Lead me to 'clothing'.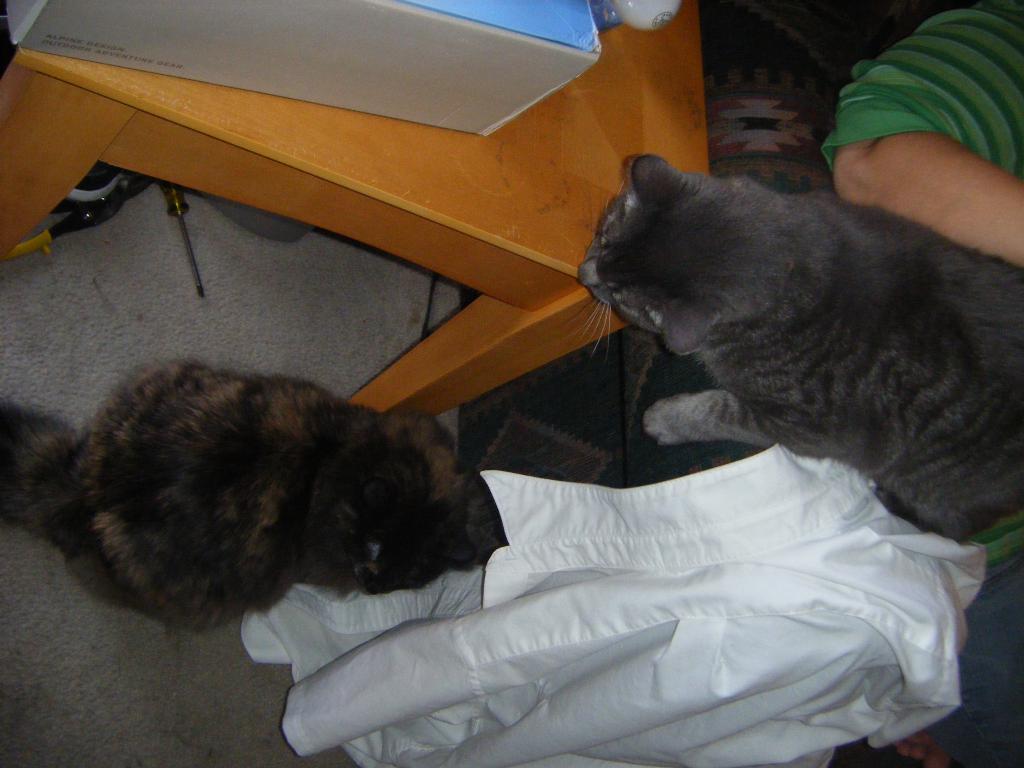
Lead to 242,444,986,767.
